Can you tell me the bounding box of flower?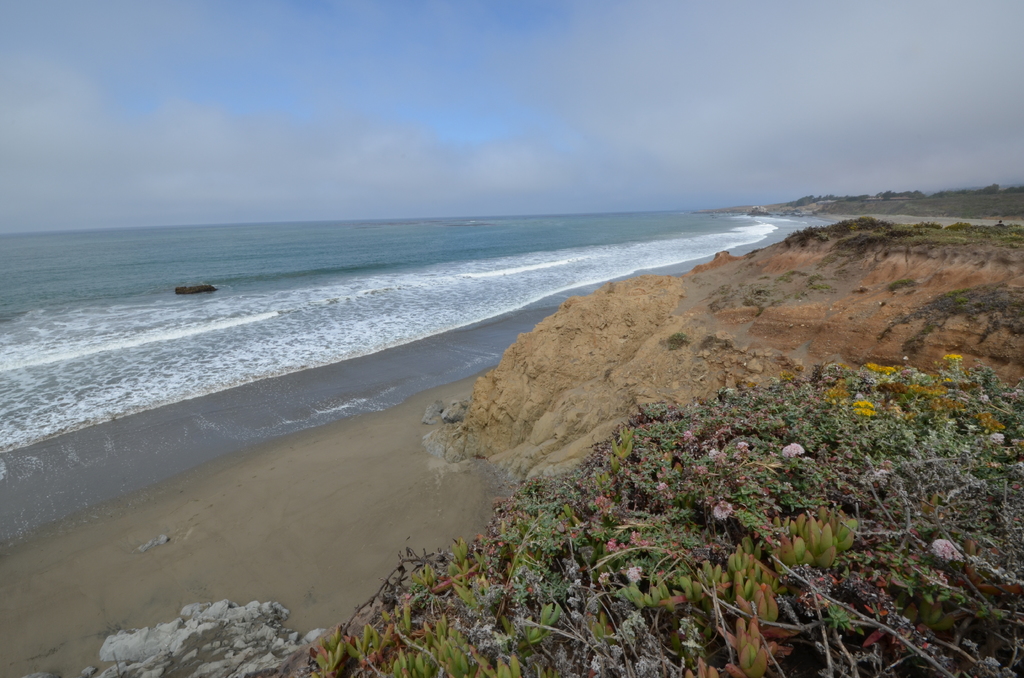
bbox=[927, 536, 966, 563].
